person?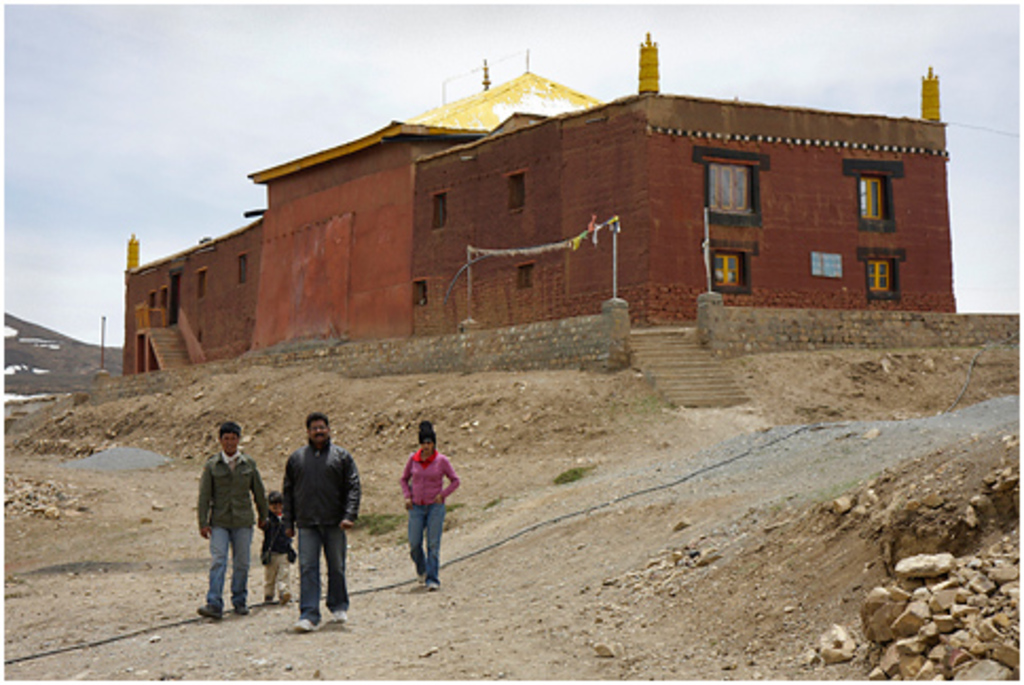
bbox(197, 425, 267, 619)
